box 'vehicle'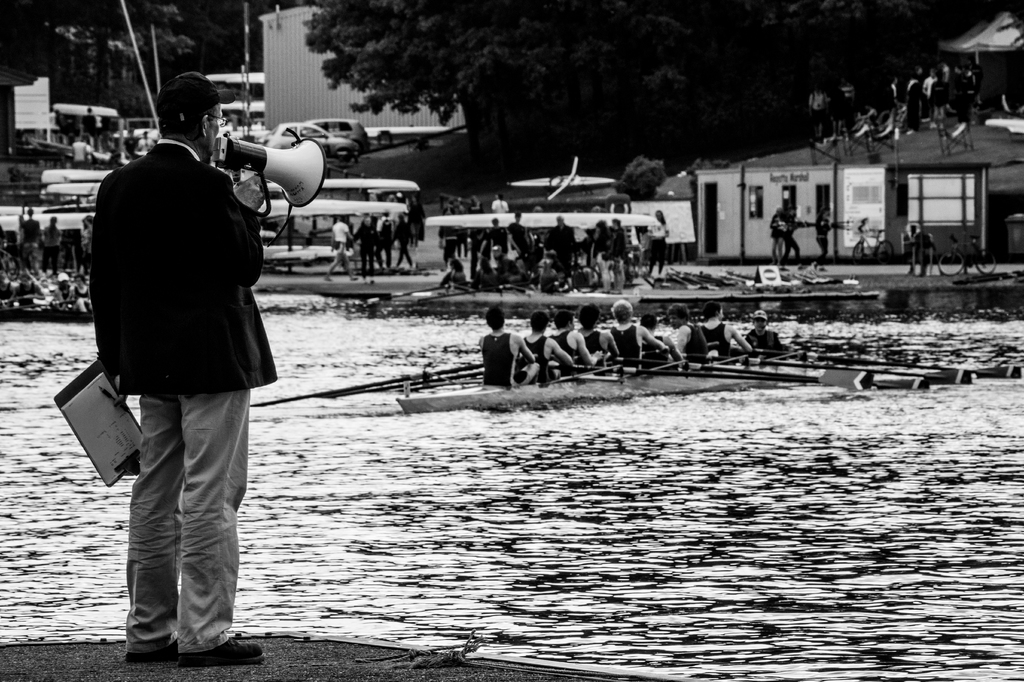
Rect(257, 178, 431, 244)
